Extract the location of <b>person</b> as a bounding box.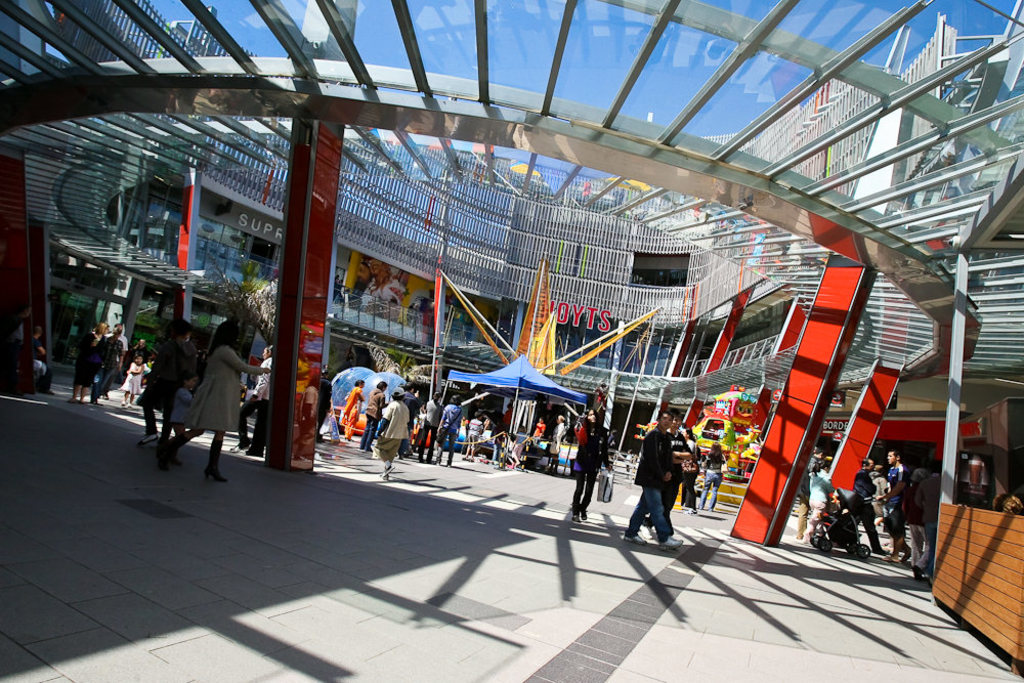
121,359,148,416.
